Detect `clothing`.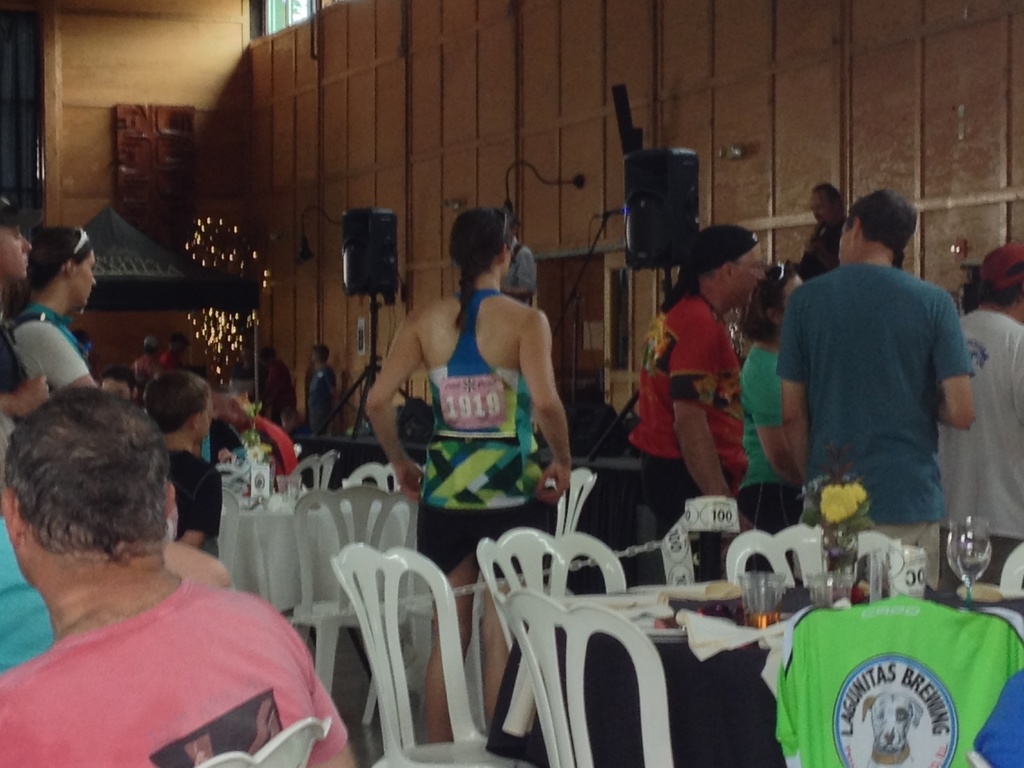
Detected at <bbox>161, 347, 188, 371</bbox>.
